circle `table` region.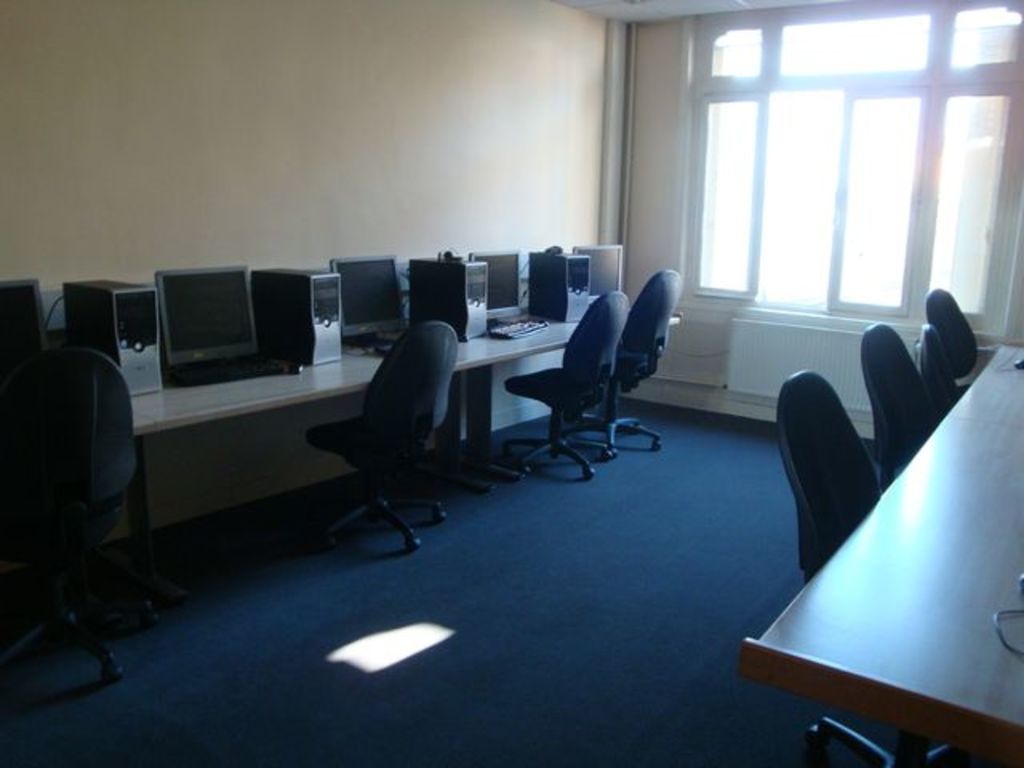
Region: 733,339,1022,755.
